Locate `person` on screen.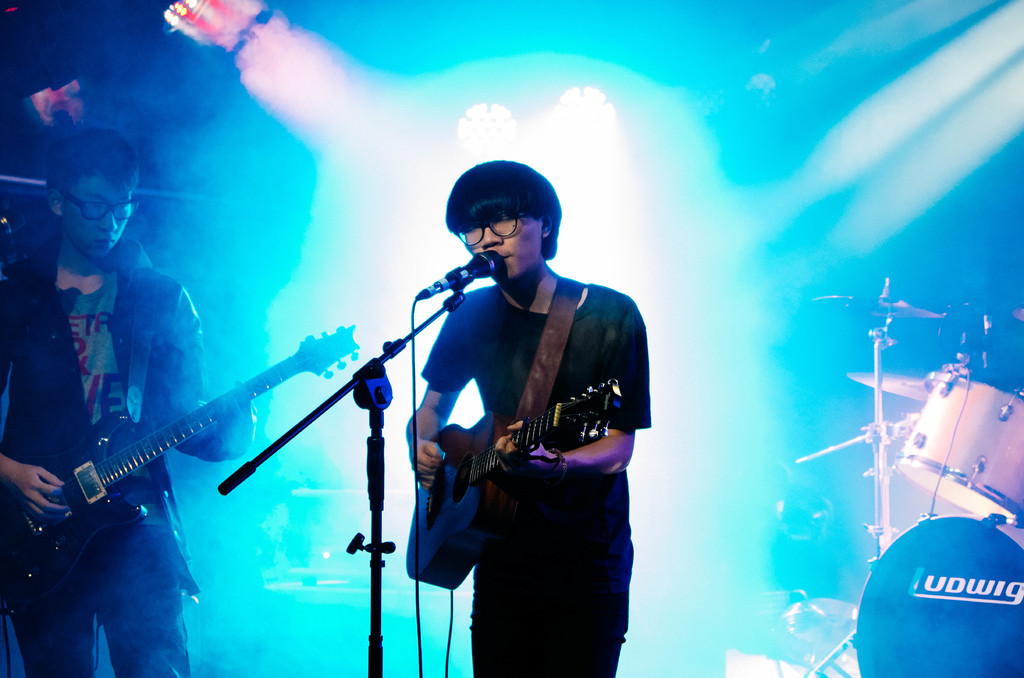
On screen at [x1=402, y1=161, x2=646, y2=677].
